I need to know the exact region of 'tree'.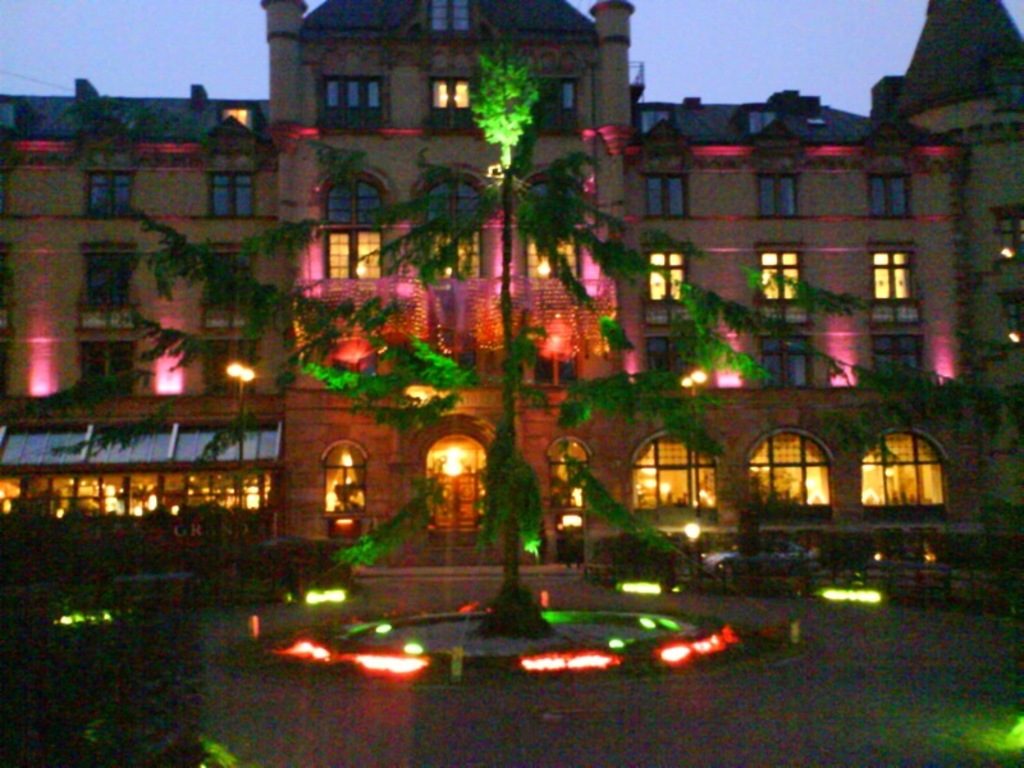
Region: (8,0,1015,636).
